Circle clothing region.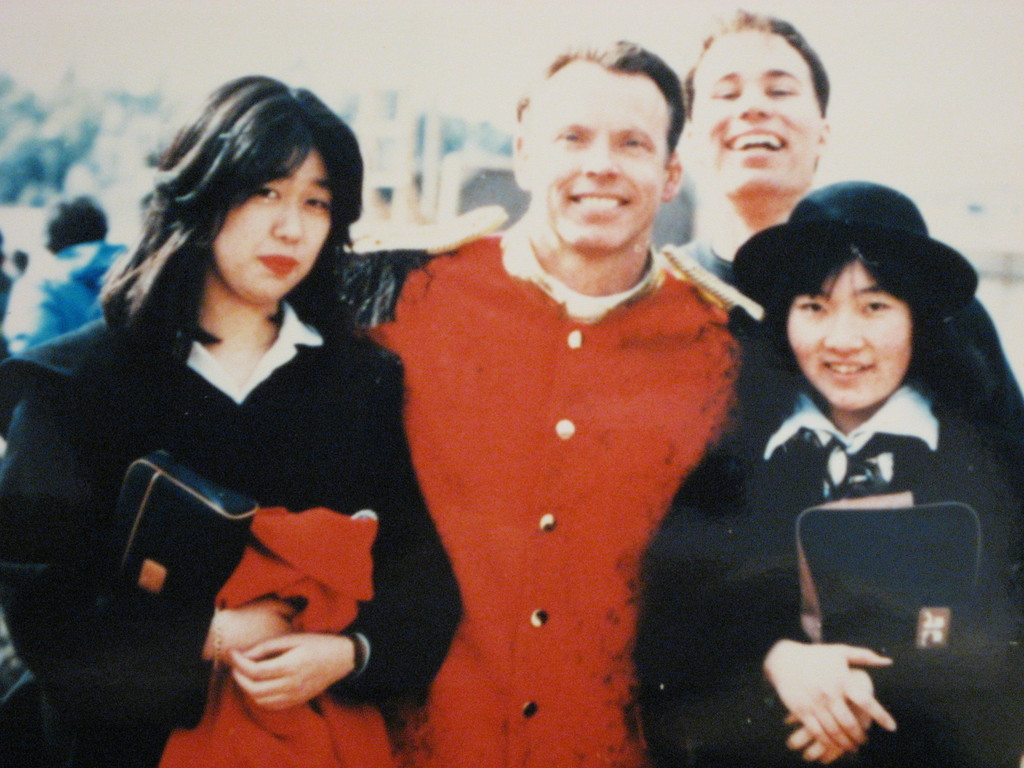
Region: 0 298 464 767.
